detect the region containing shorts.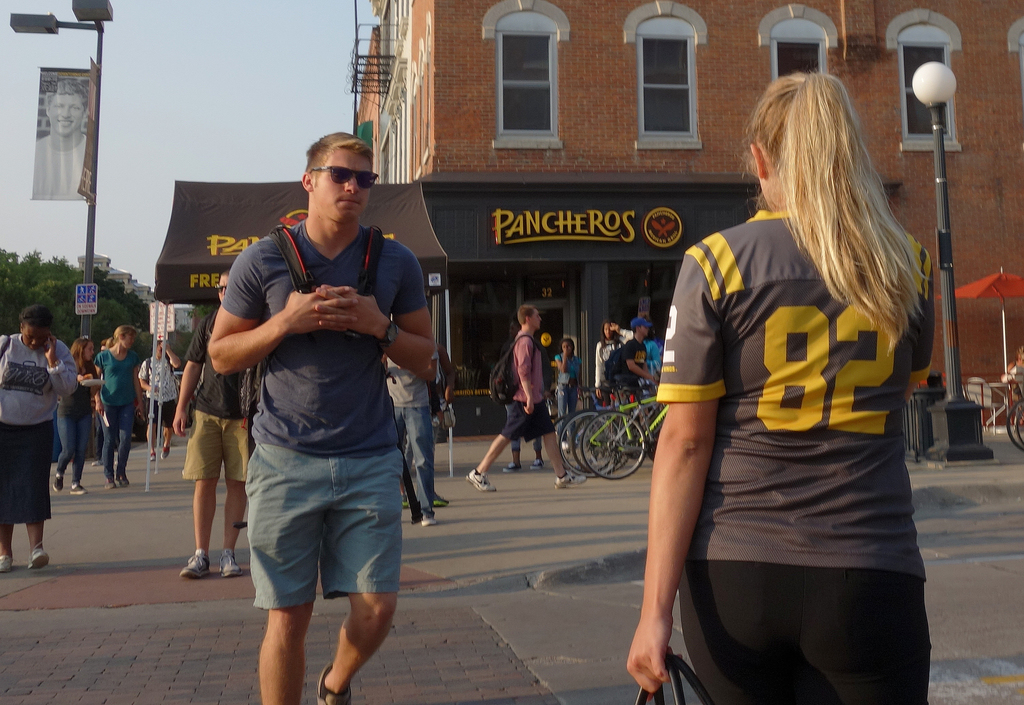
(left=145, top=400, right=171, bottom=426).
